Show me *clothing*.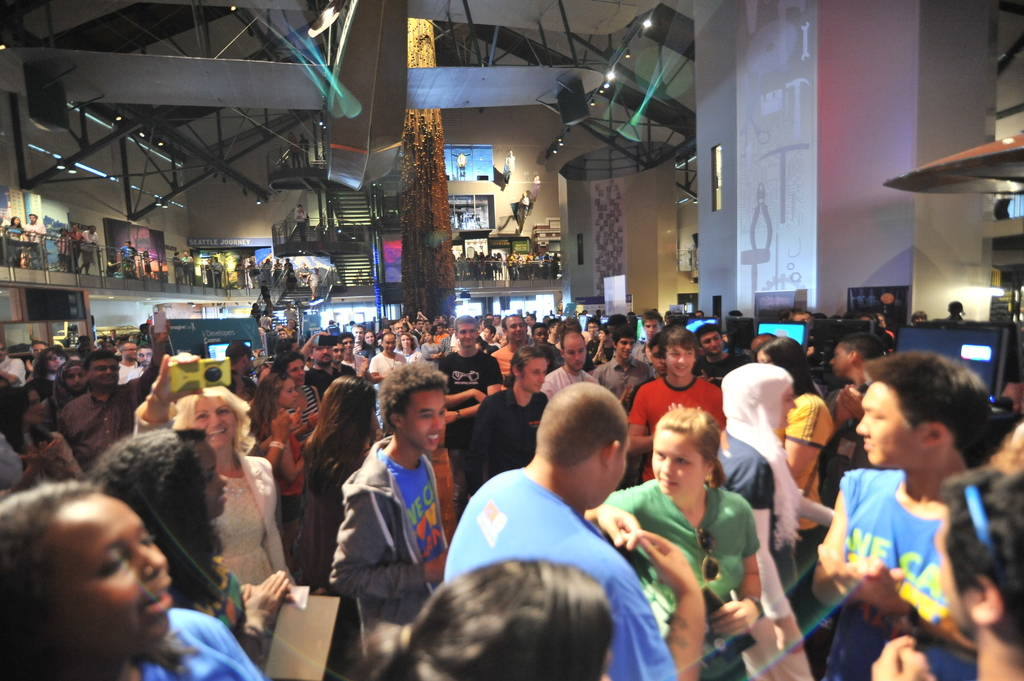
*clothing* is here: [27,219,47,265].
